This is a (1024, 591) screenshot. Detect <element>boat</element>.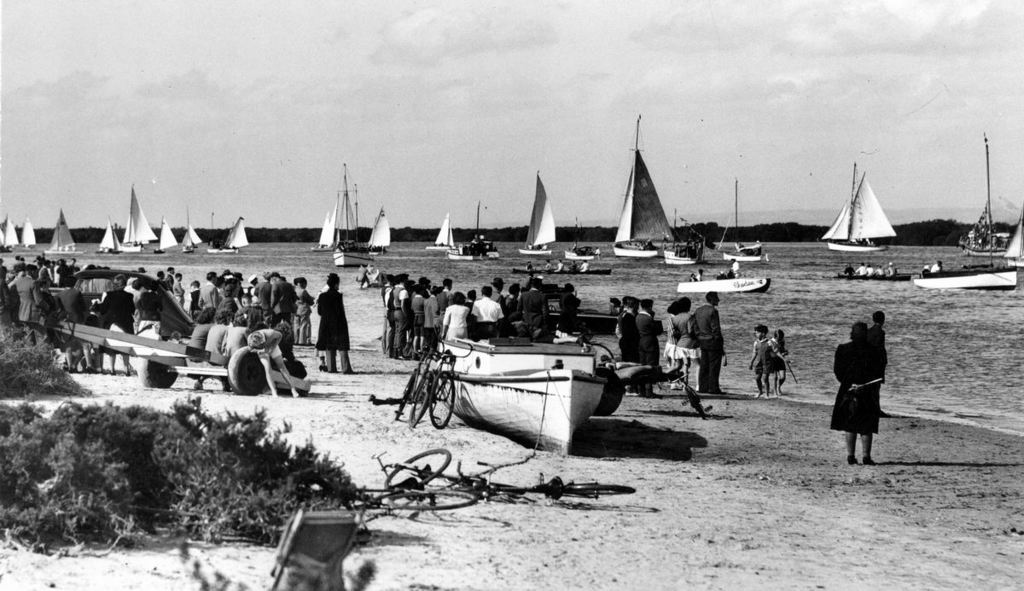
(x1=209, y1=217, x2=250, y2=251).
